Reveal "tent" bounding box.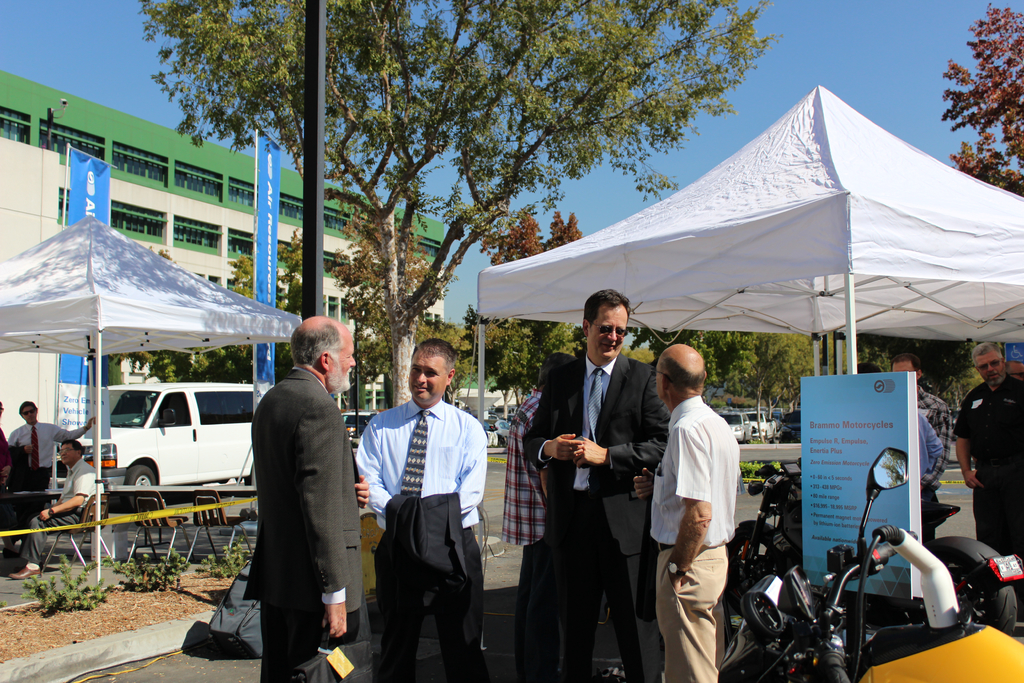
Revealed: box(461, 86, 1023, 417).
